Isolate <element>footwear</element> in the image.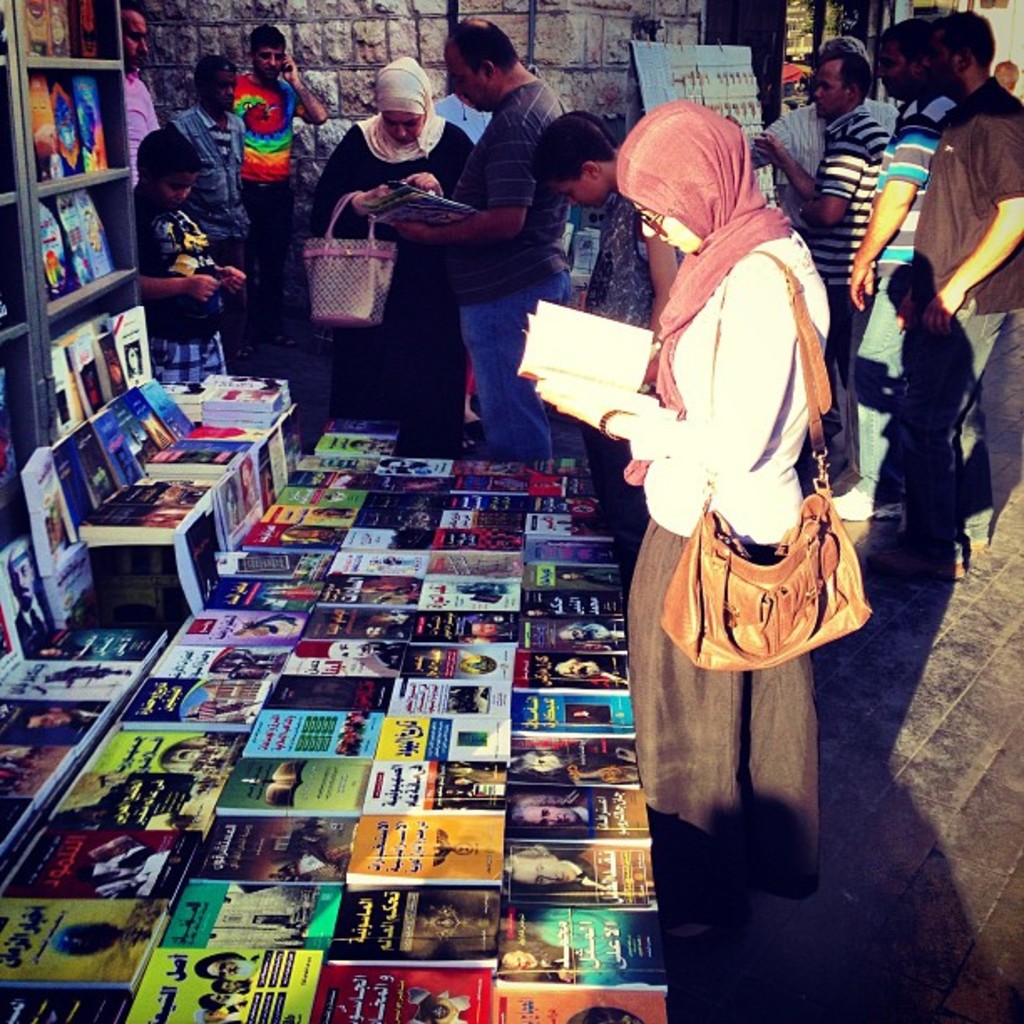
Isolated region: Rect(964, 535, 989, 545).
